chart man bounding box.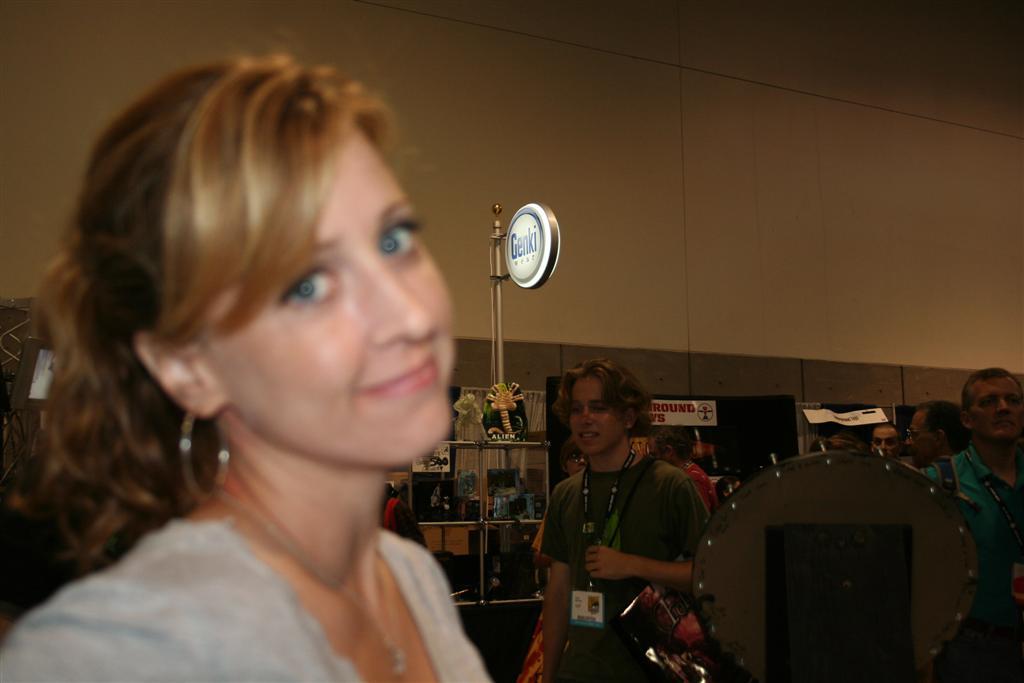
Charted: l=924, t=361, r=1023, b=682.
